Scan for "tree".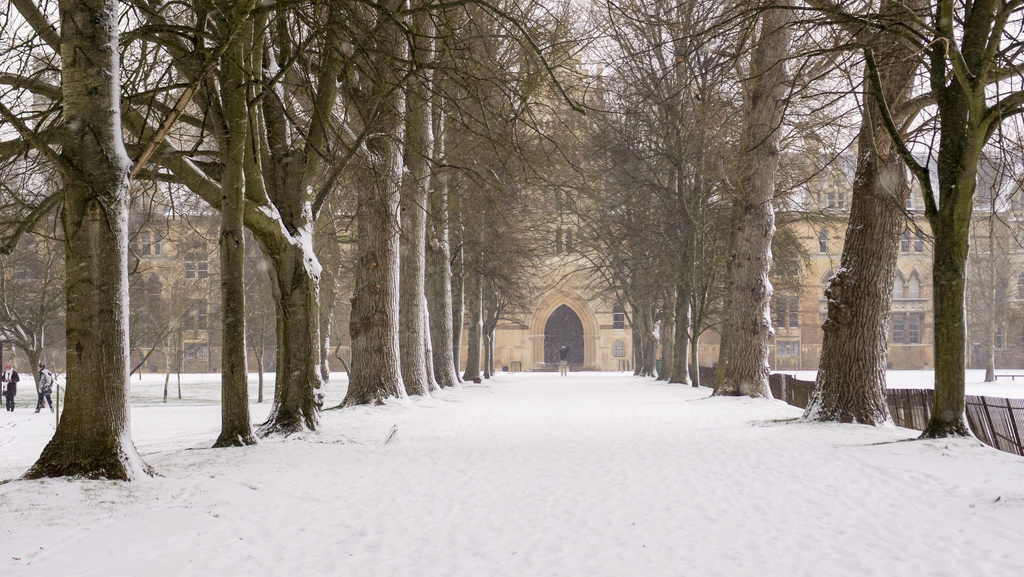
Scan result: 965,230,1023,384.
